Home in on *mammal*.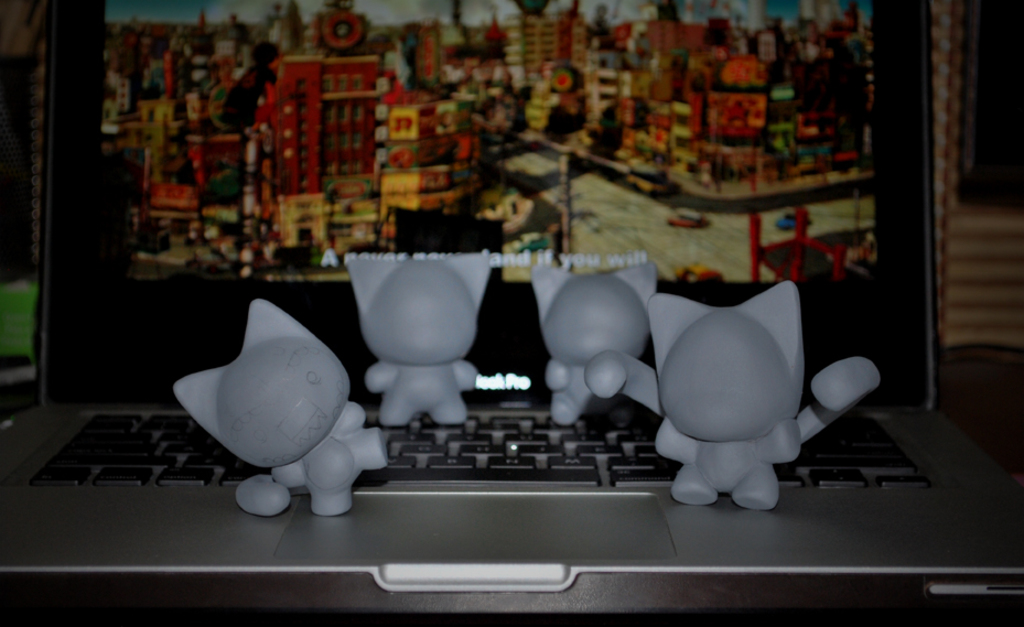
Homed in at 346:261:494:425.
